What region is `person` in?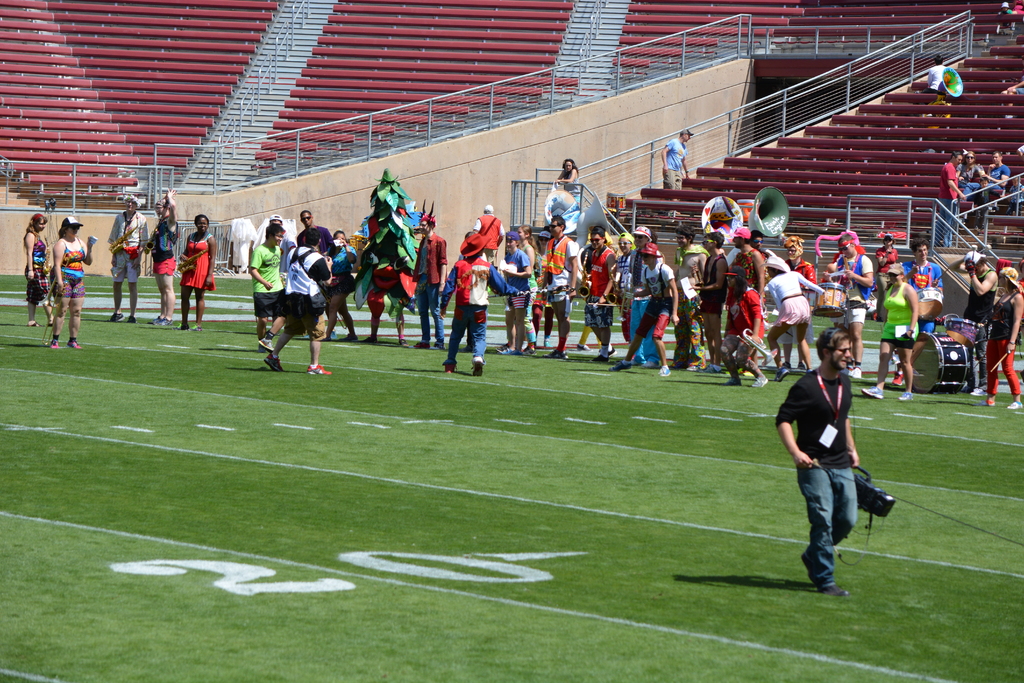
{"x1": 1000, "y1": 0, "x2": 1018, "y2": 30}.
